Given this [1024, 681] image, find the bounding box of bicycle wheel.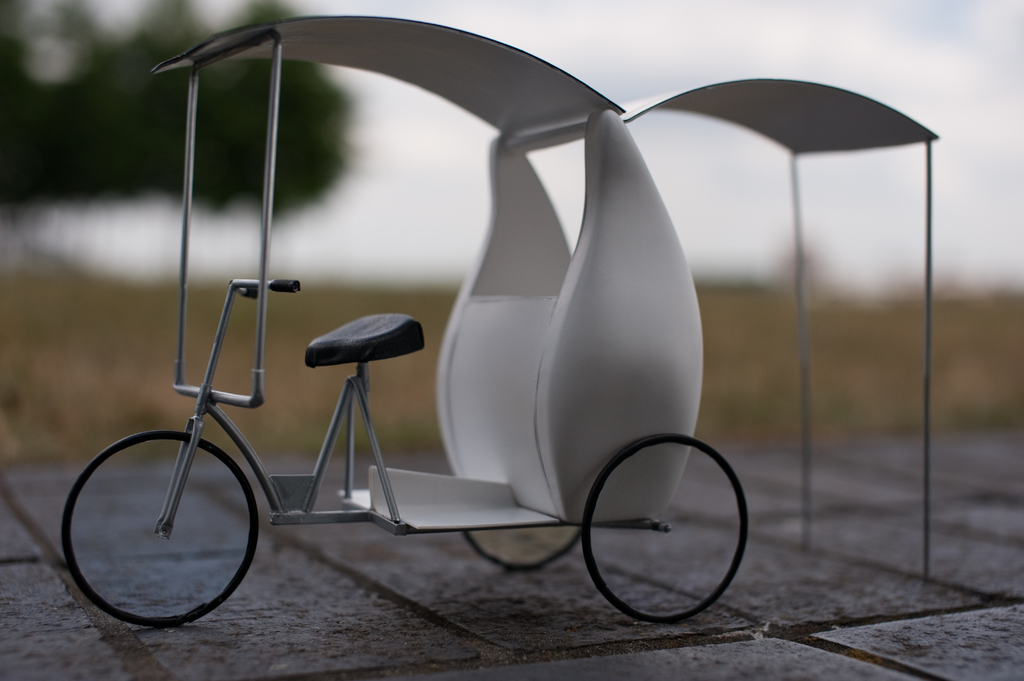
l=584, t=431, r=742, b=627.
